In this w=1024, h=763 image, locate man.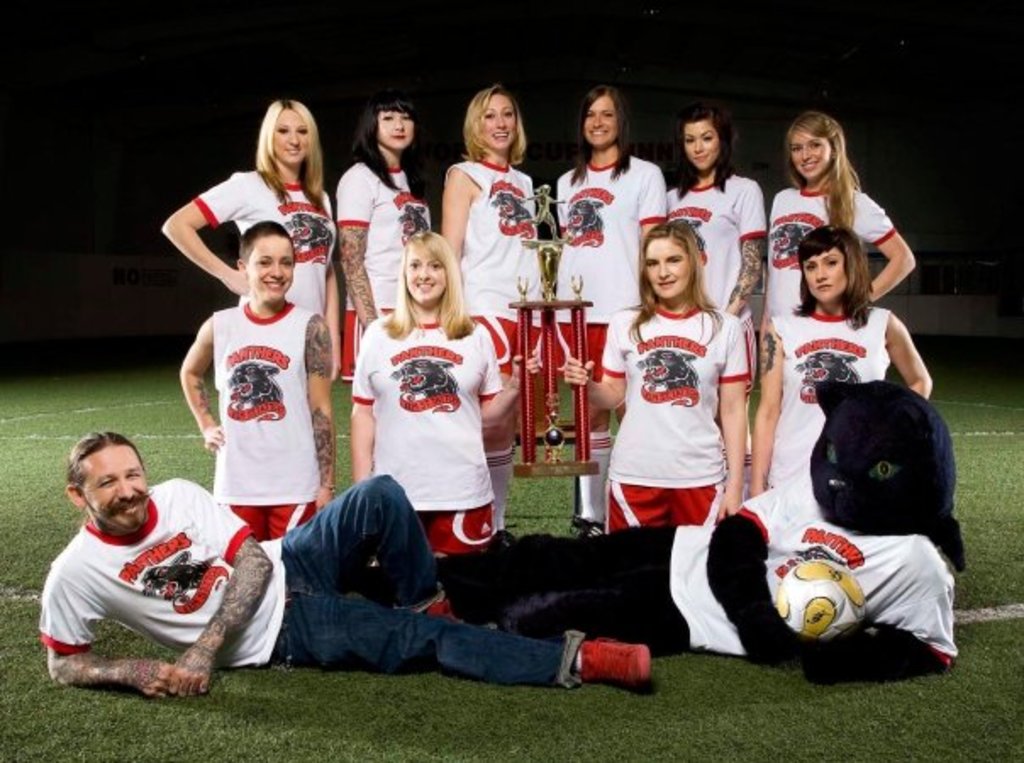
Bounding box: <box>36,426,654,699</box>.
